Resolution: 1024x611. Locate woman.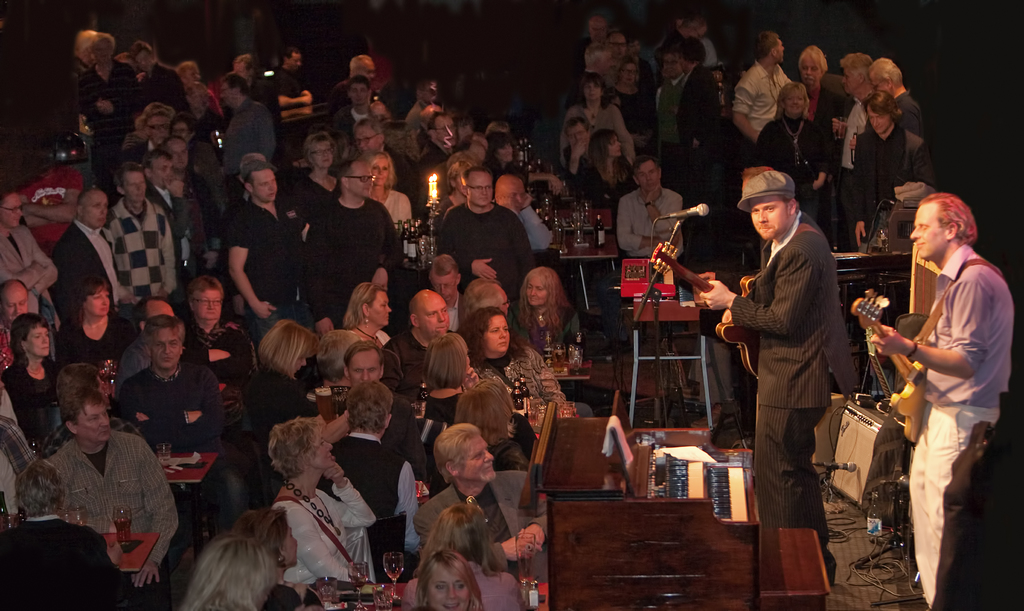
614/60/655/145.
